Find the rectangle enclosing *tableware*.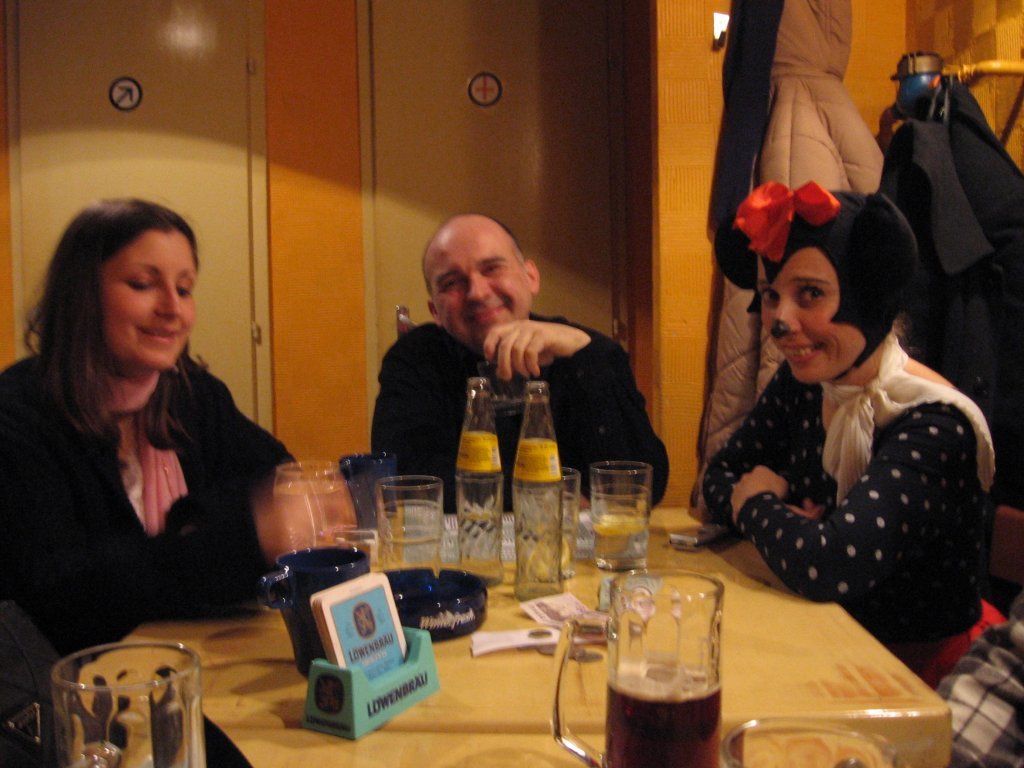
<region>261, 541, 362, 680</region>.
